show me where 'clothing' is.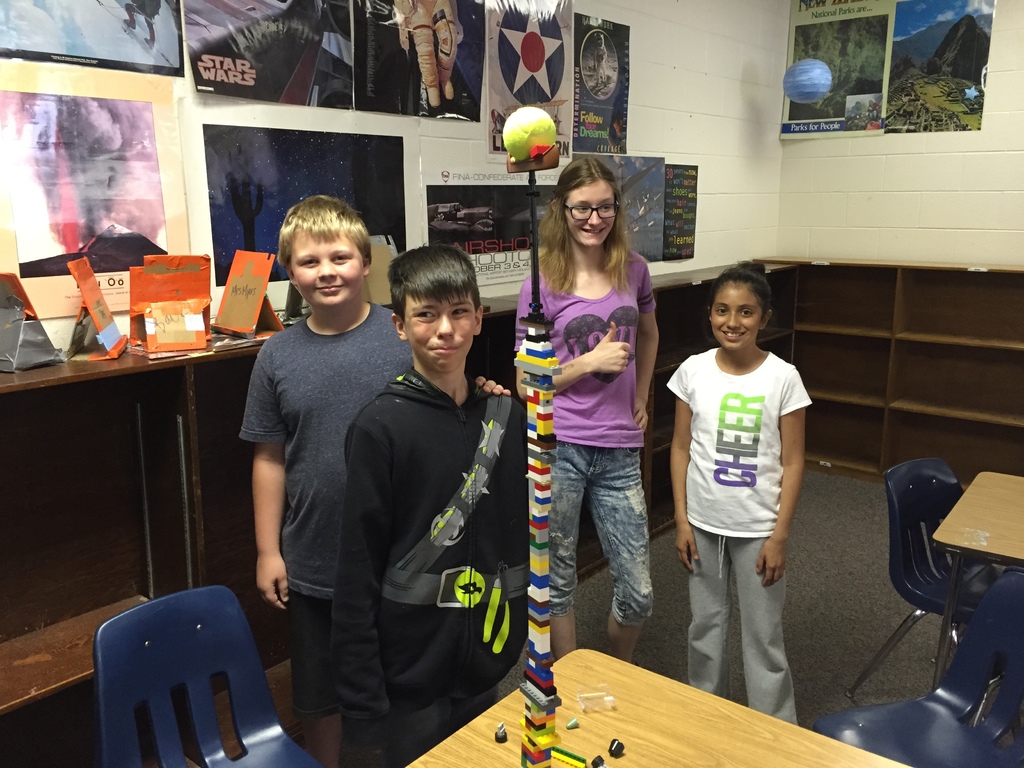
'clothing' is at locate(516, 245, 655, 632).
